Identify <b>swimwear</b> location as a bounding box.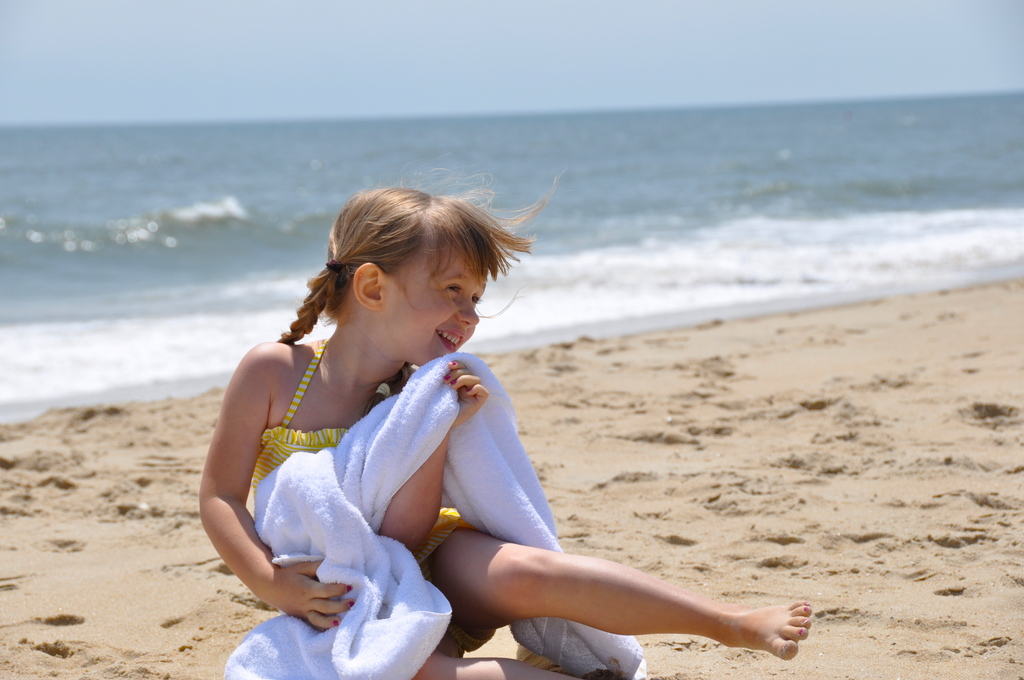
x1=249 y1=338 x2=467 y2=568.
